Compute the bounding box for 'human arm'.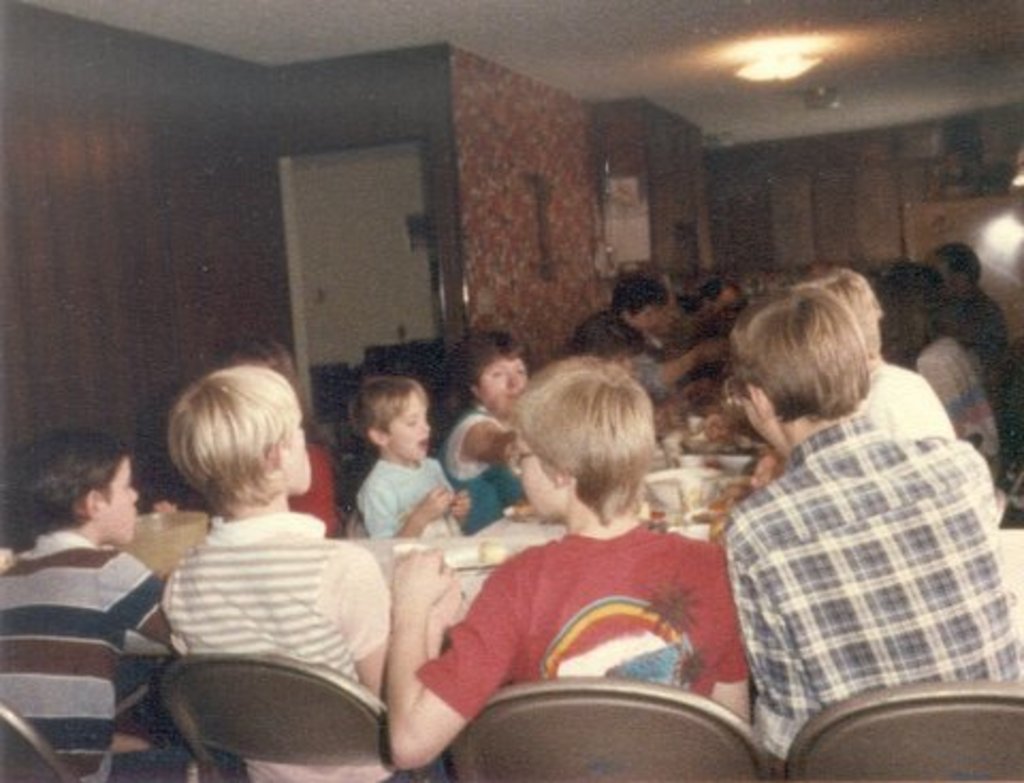
749, 442, 779, 518.
